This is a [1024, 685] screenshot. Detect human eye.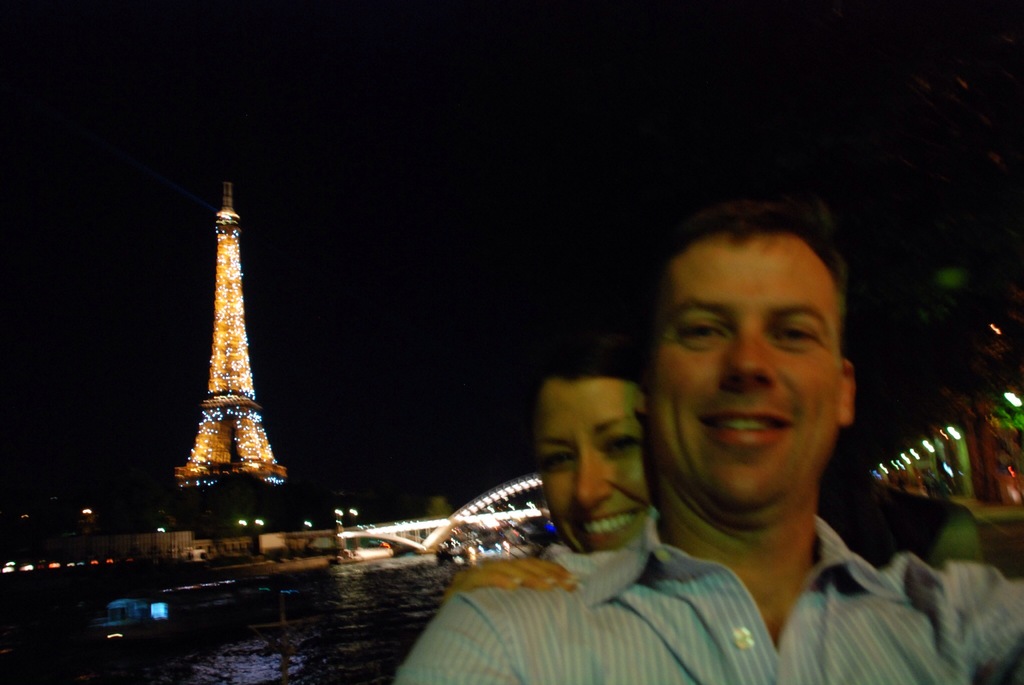
x1=775, y1=318, x2=821, y2=350.
